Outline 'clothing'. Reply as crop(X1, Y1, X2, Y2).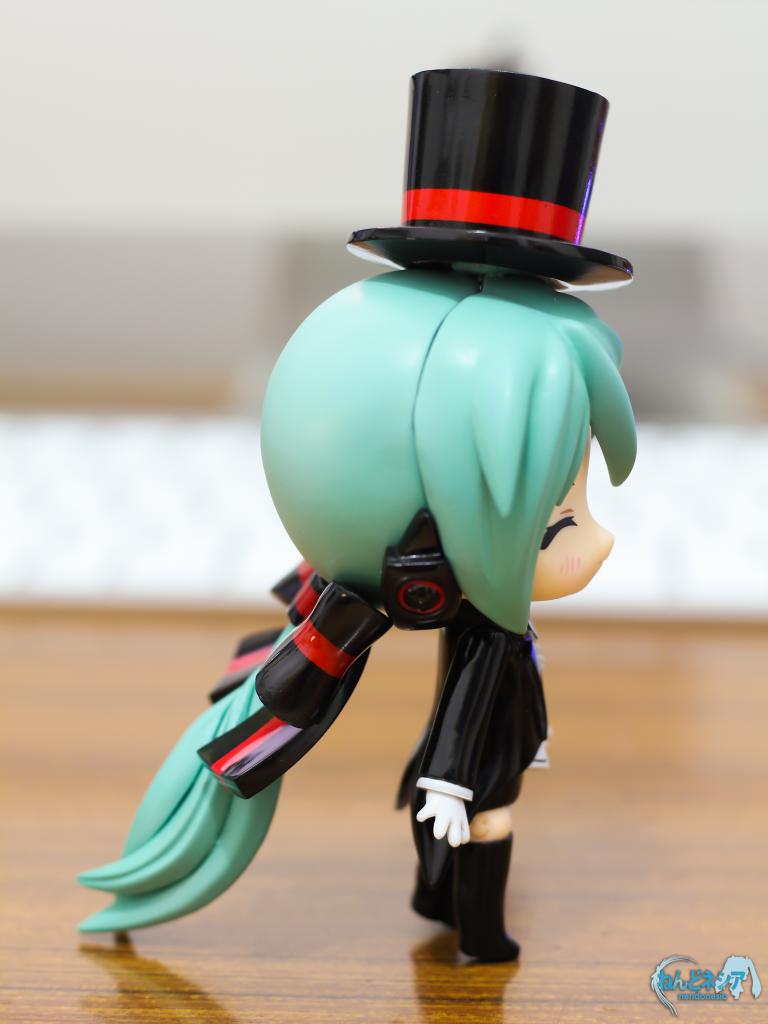
crop(394, 616, 552, 814).
